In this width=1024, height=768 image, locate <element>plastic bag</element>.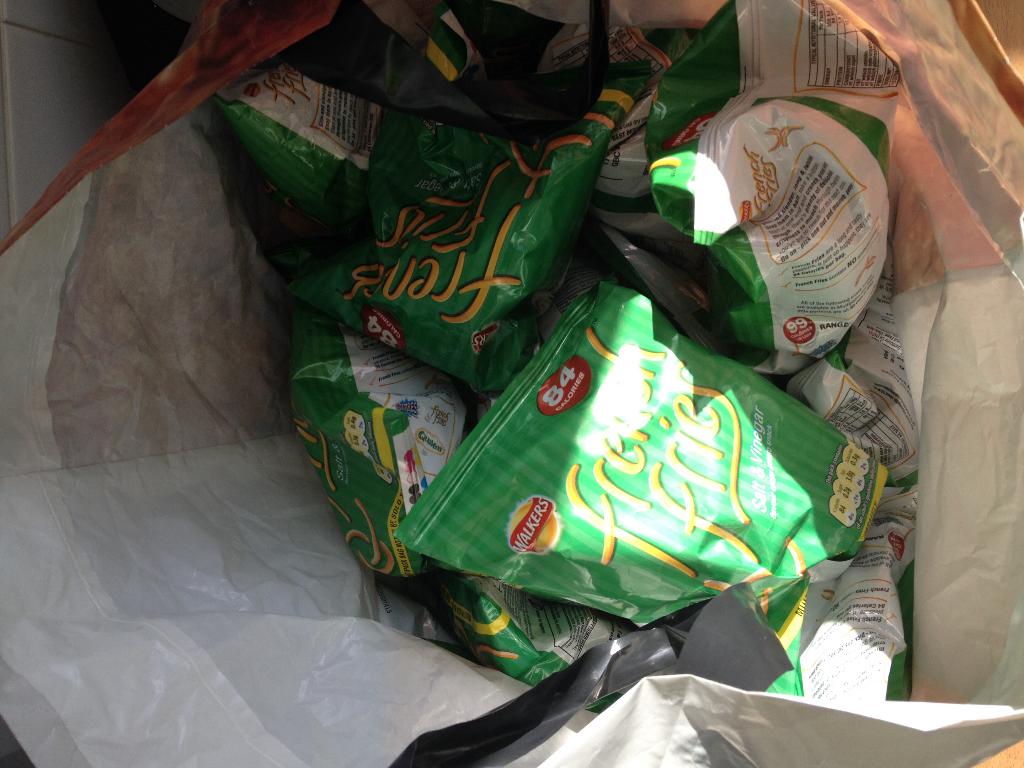
Bounding box: (left=0, top=0, right=1023, bottom=767).
